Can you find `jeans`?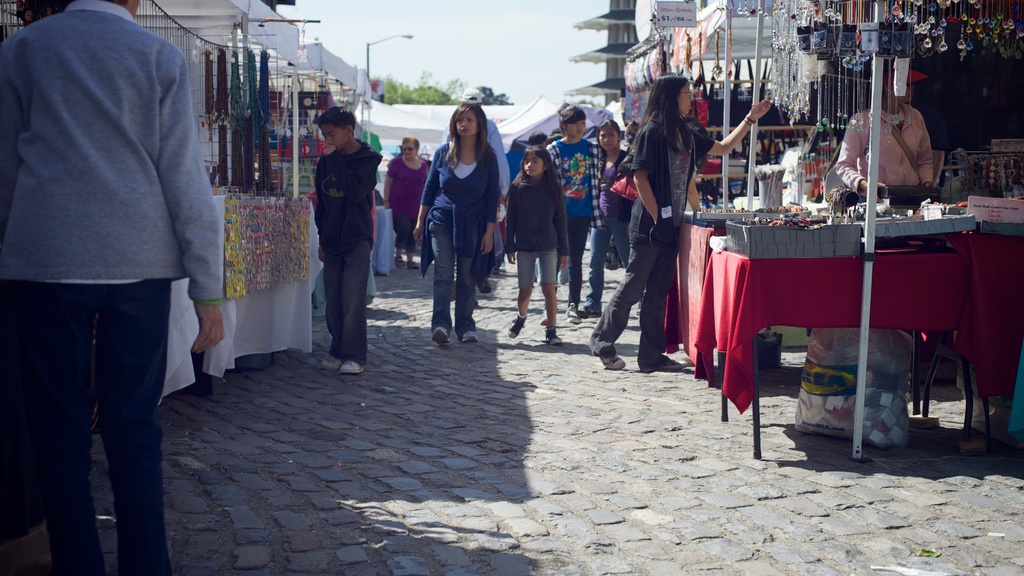
Yes, bounding box: bbox=(425, 225, 477, 333).
